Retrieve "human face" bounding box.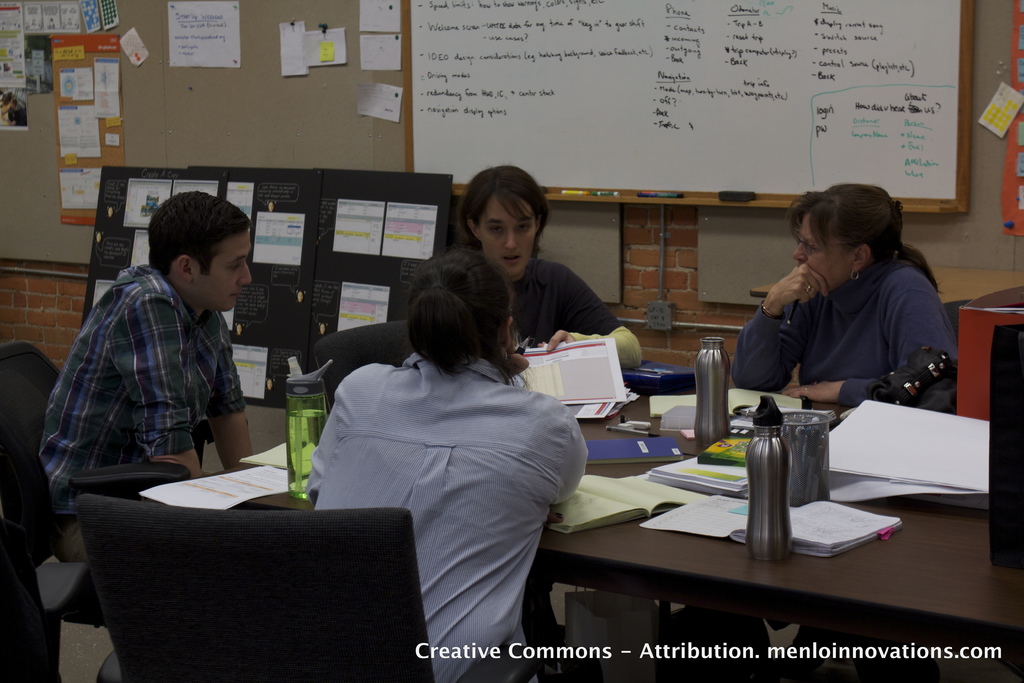
Bounding box: [left=485, top=198, right=535, bottom=274].
